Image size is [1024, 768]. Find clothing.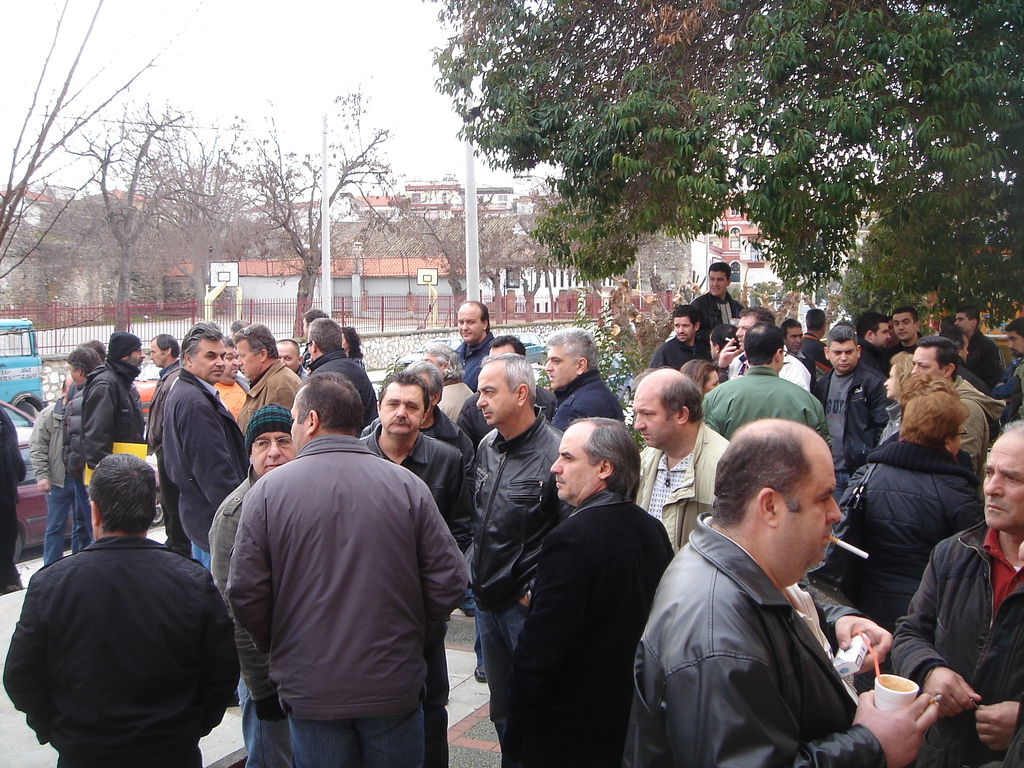
Rect(686, 291, 748, 349).
